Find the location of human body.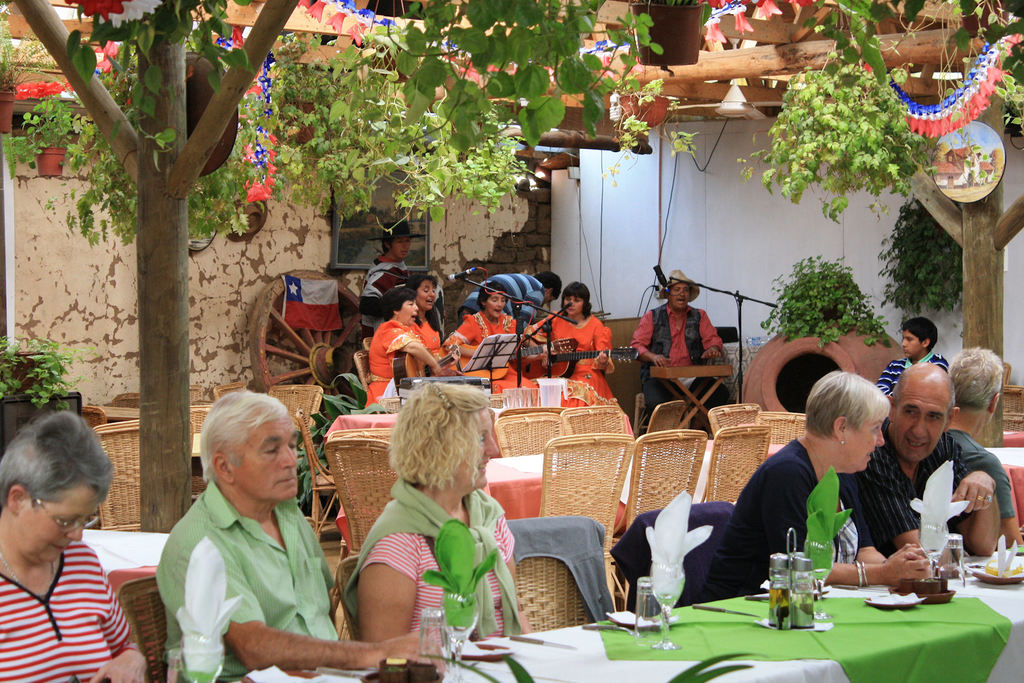
Location: (x1=161, y1=391, x2=348, y2=682).
